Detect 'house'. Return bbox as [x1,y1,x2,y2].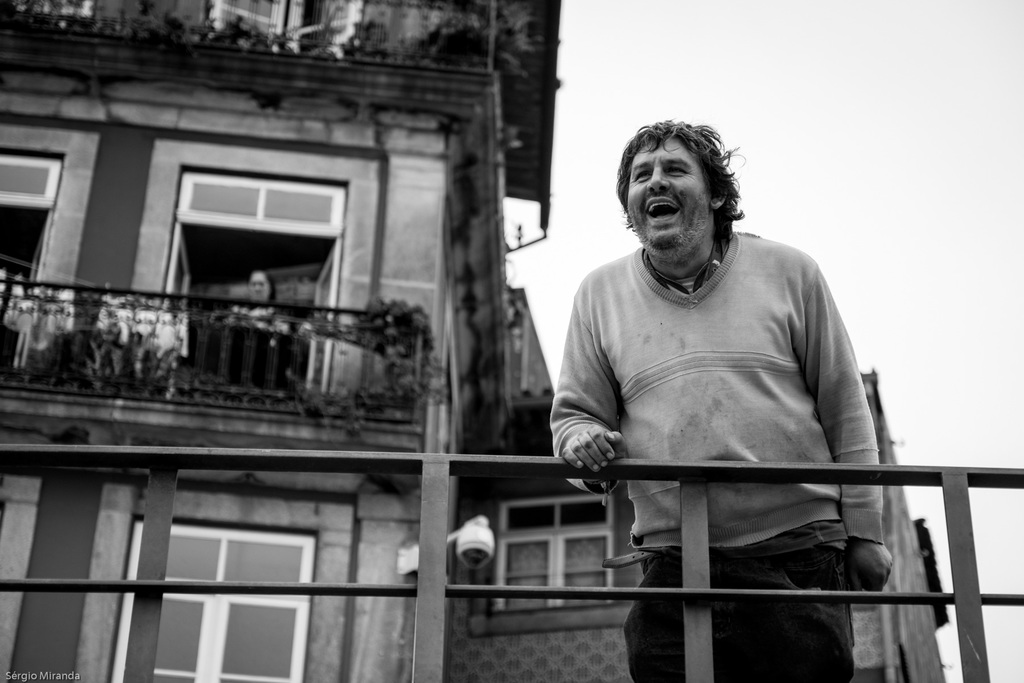
[0,0,943,682].
